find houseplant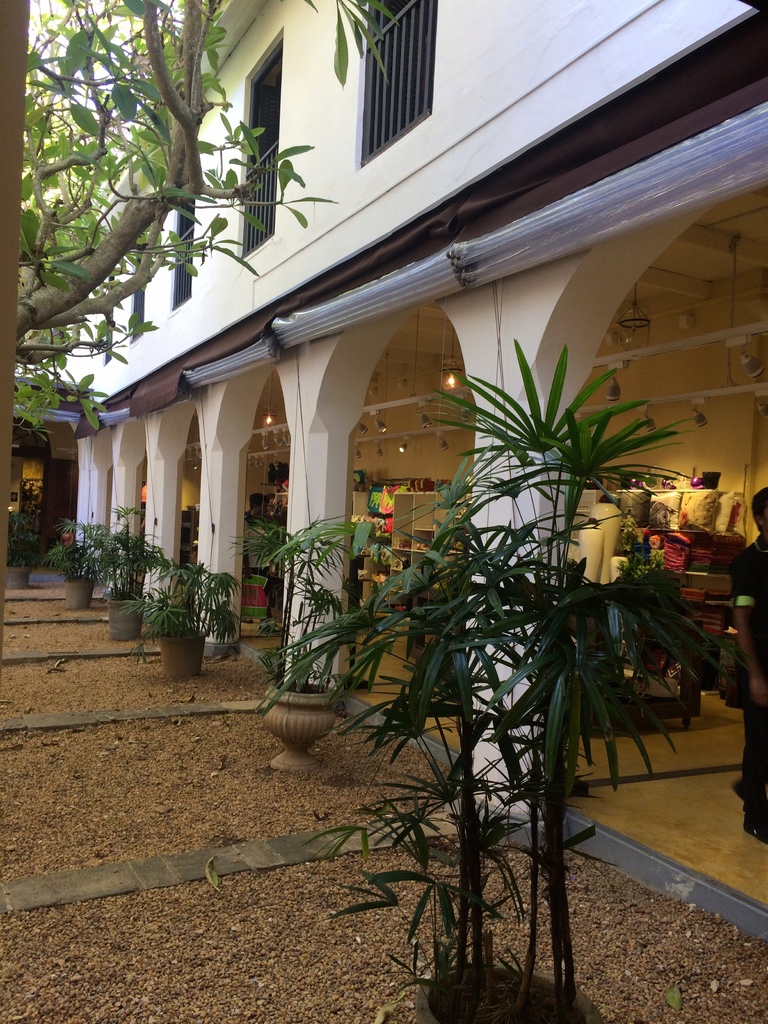
BBox(113, 550, 251, 683)
